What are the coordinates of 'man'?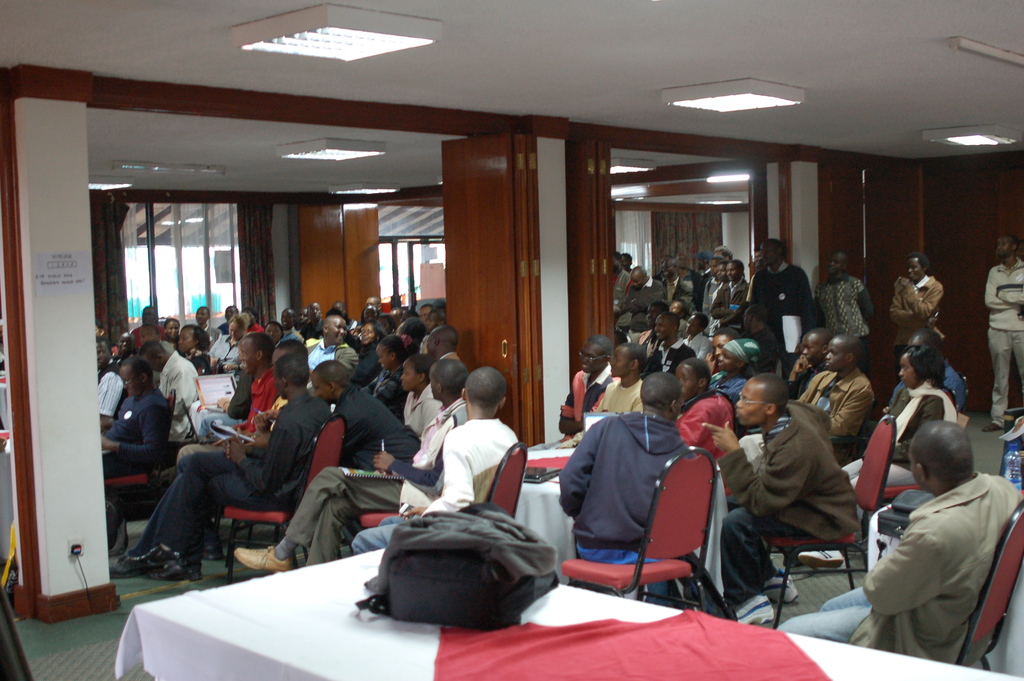
(707,368,860,632).
